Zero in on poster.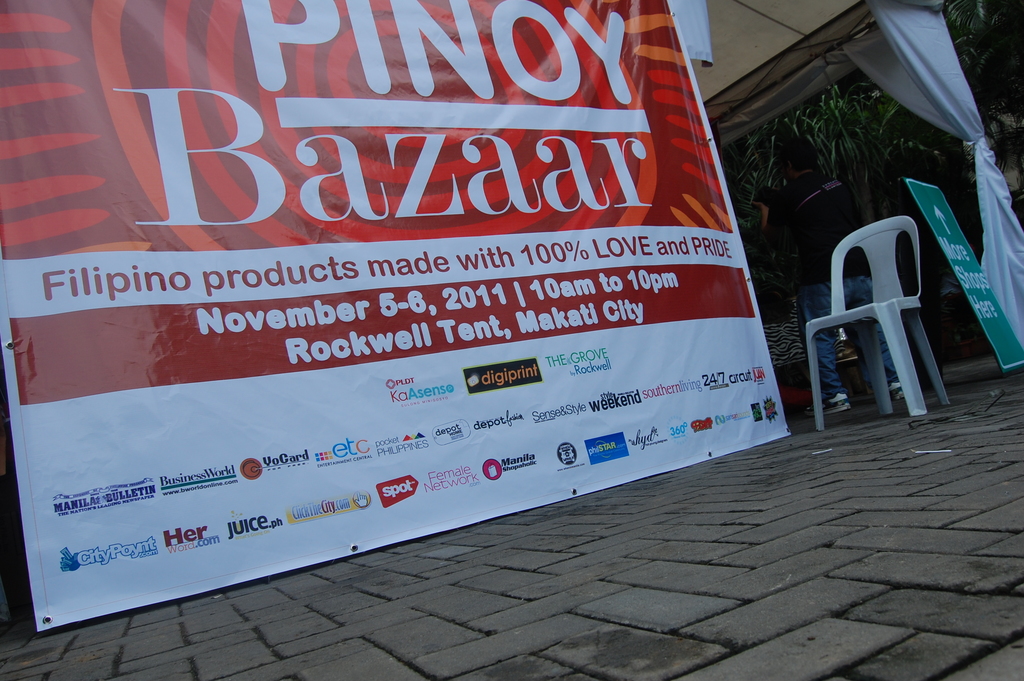
Zeroed in: detection(3, 0, 795, 634).
